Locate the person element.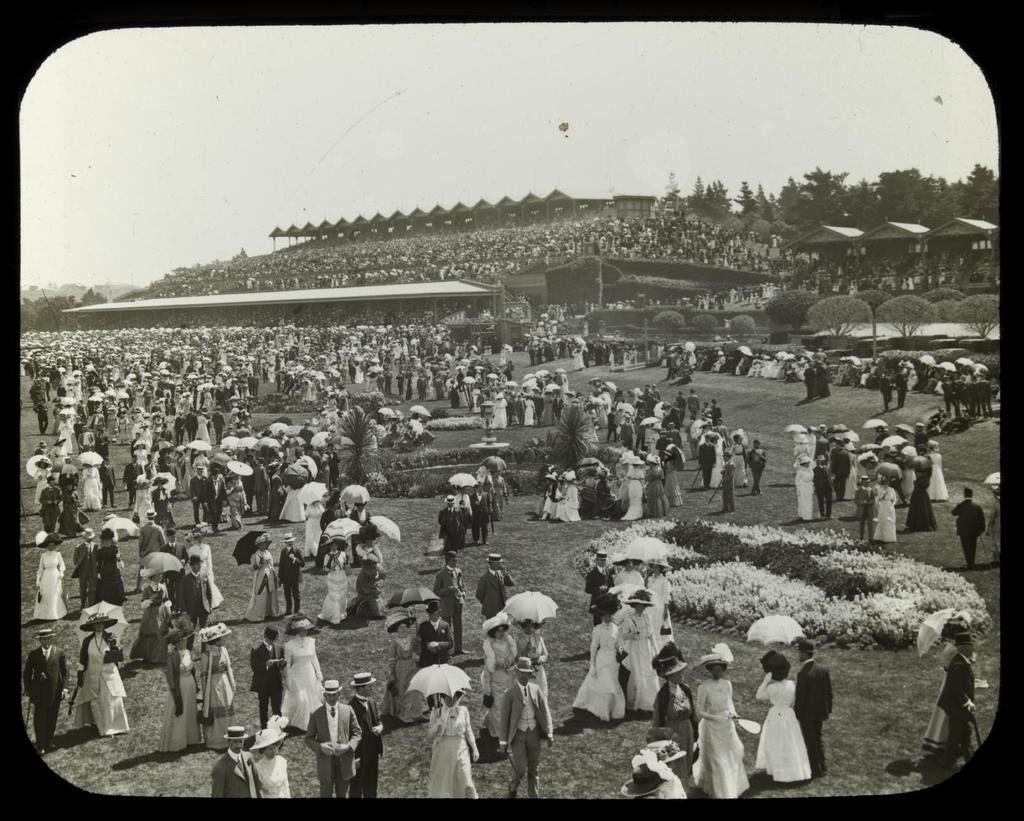
Element bbox: [left=793, top=460, right=816, bottom=520].
